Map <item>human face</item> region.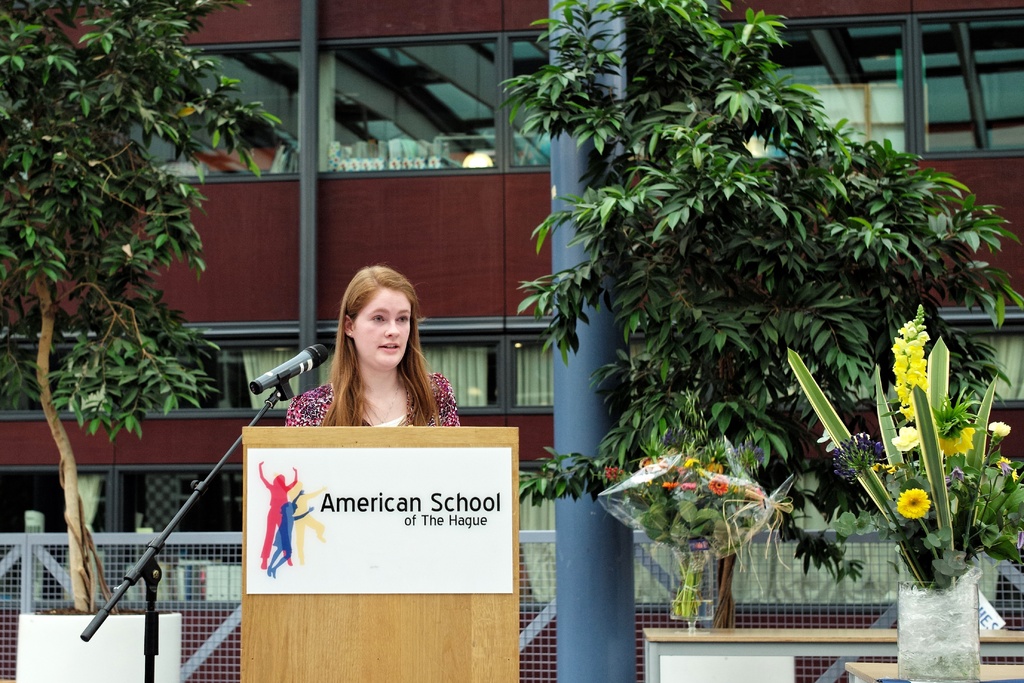
Mapped to left=355, top=291, right=415, bottom=365.
